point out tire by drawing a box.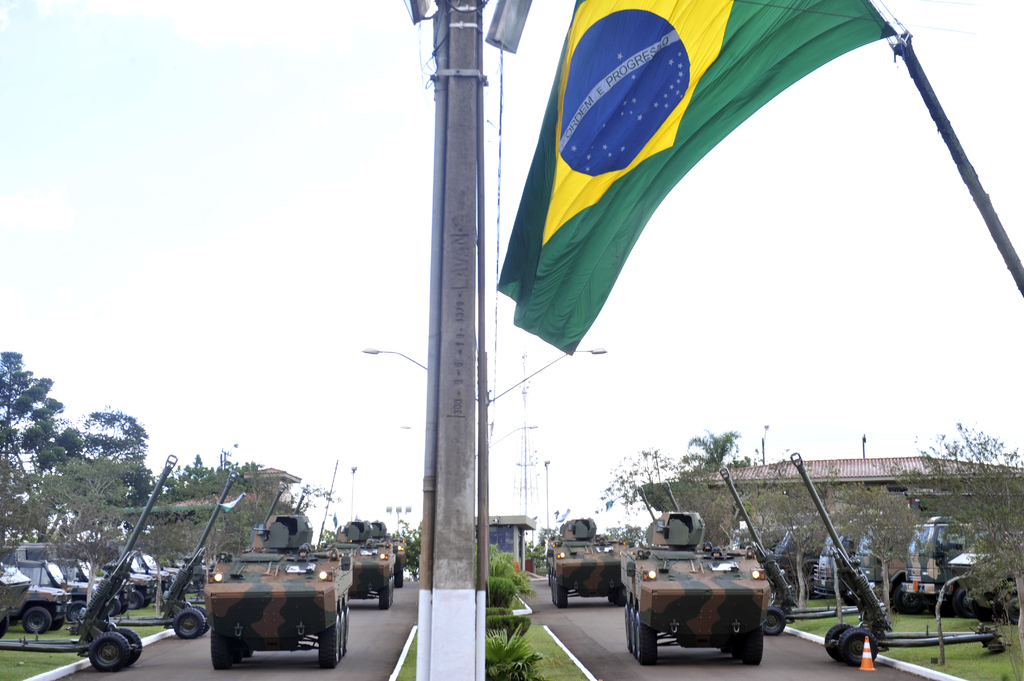
Rect(90, 633, 129, 671).
